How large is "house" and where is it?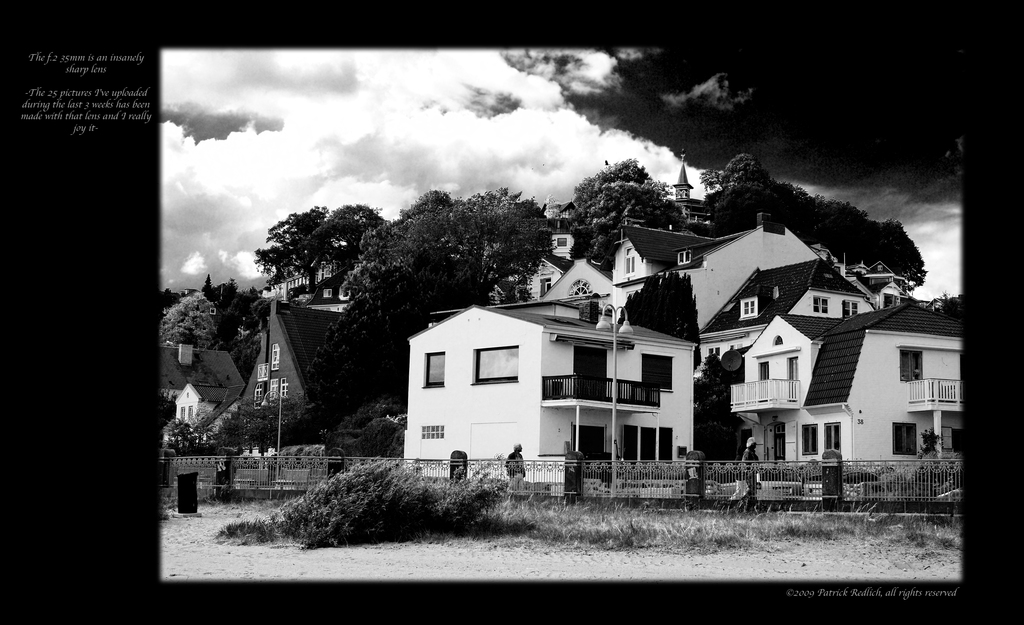
Bounding box: Rect(413, 213, 922, 496).
